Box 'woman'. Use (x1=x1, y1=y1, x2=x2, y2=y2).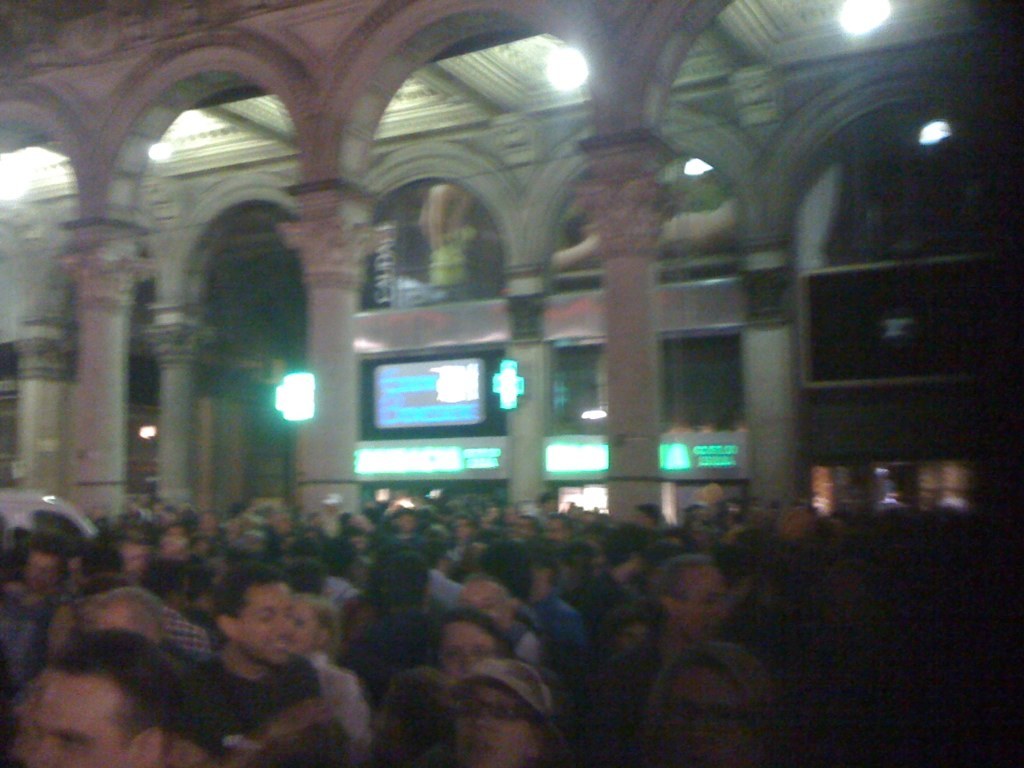
(x1=290, y1=590, x2=376, y2=767).
